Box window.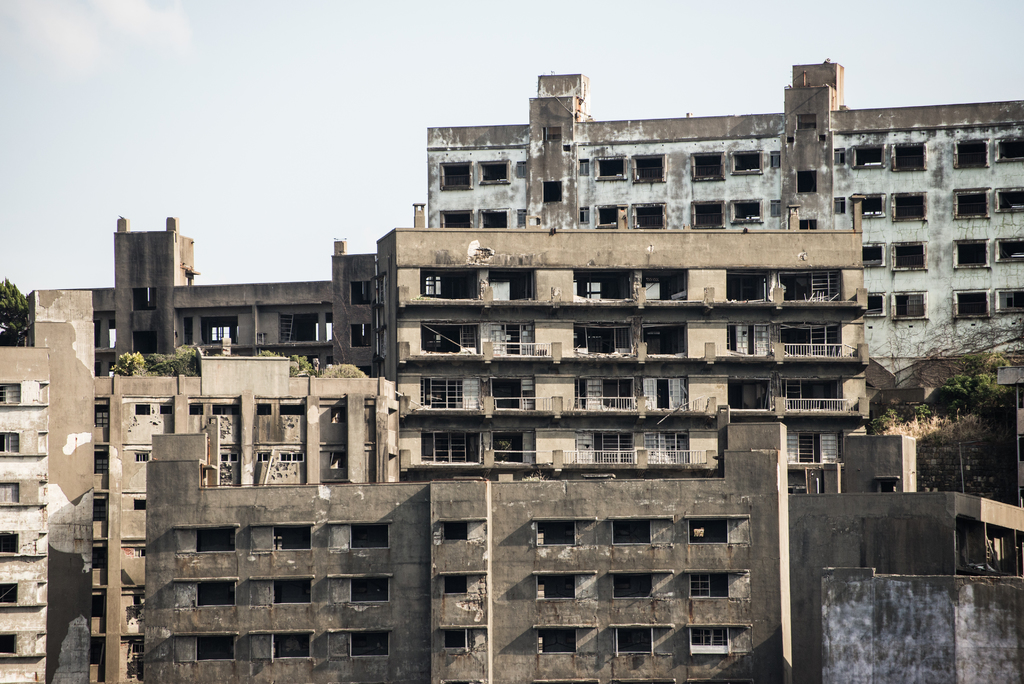
locate(214, 402, 236, 412).
